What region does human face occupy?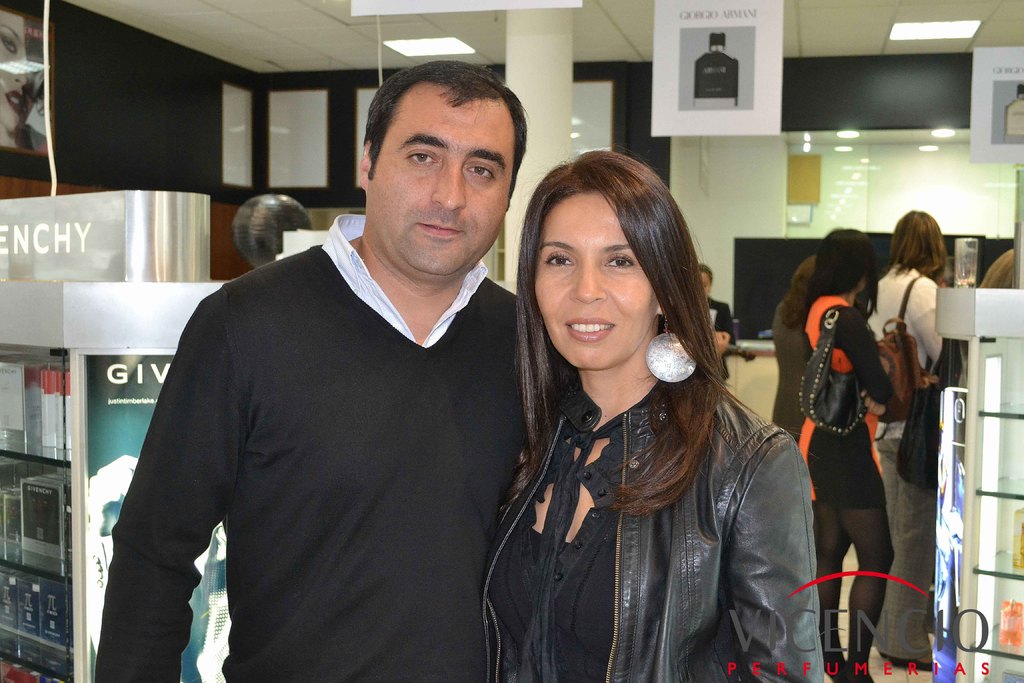
{"left": 372, "top": 88, "right": 514, "bottom": 278}.
